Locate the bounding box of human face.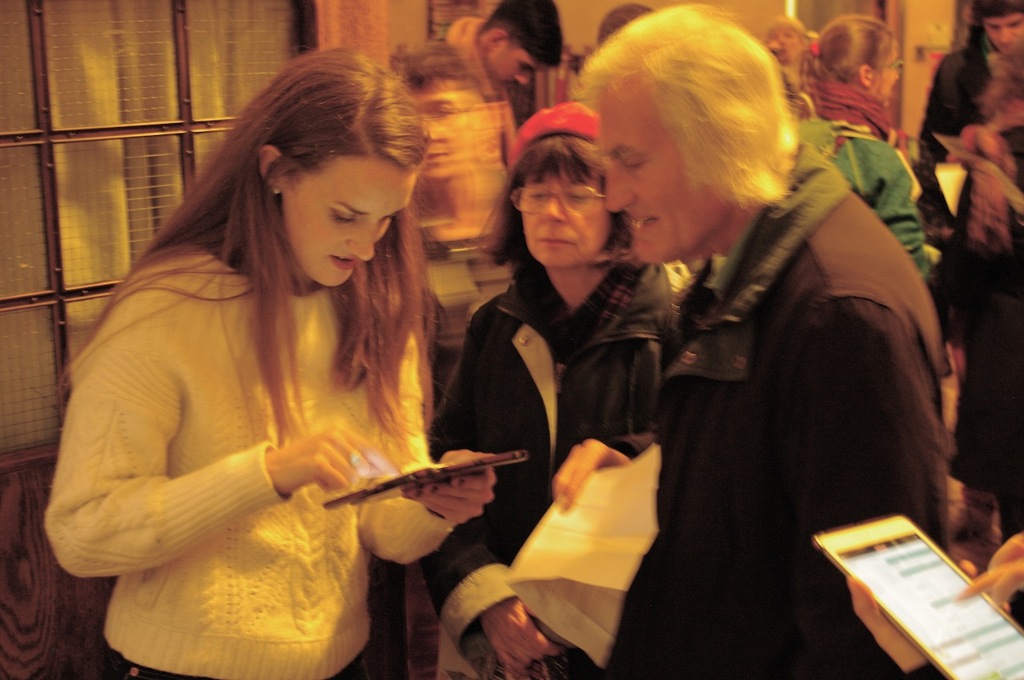
Bounding box: l=596, t=73, r=733, b=264.
